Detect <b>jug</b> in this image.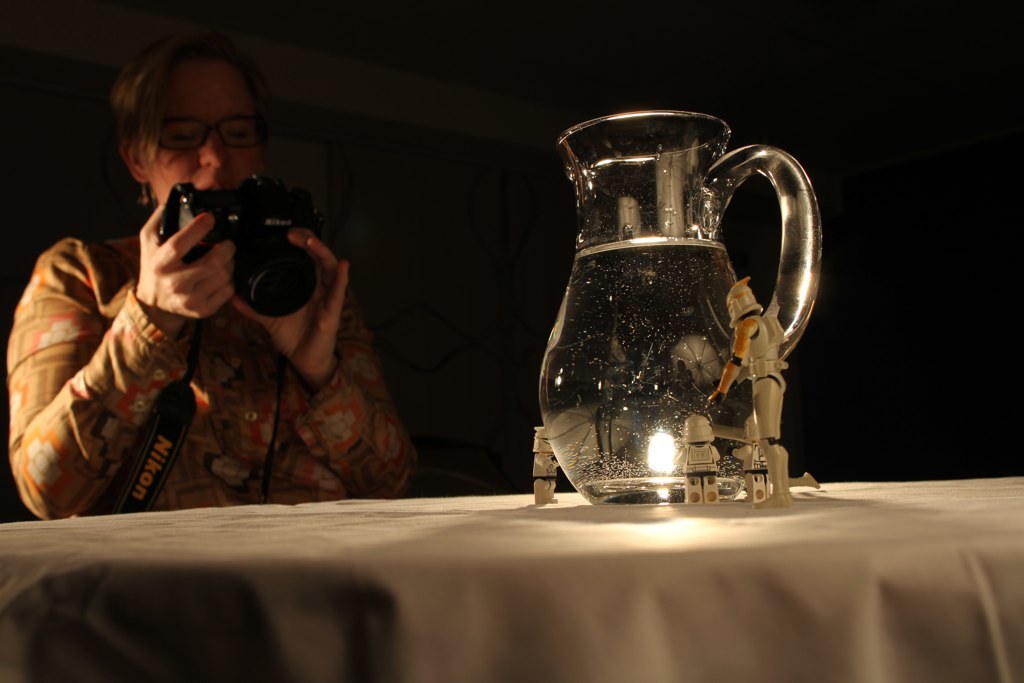
Detection: (527,102,823,503).
